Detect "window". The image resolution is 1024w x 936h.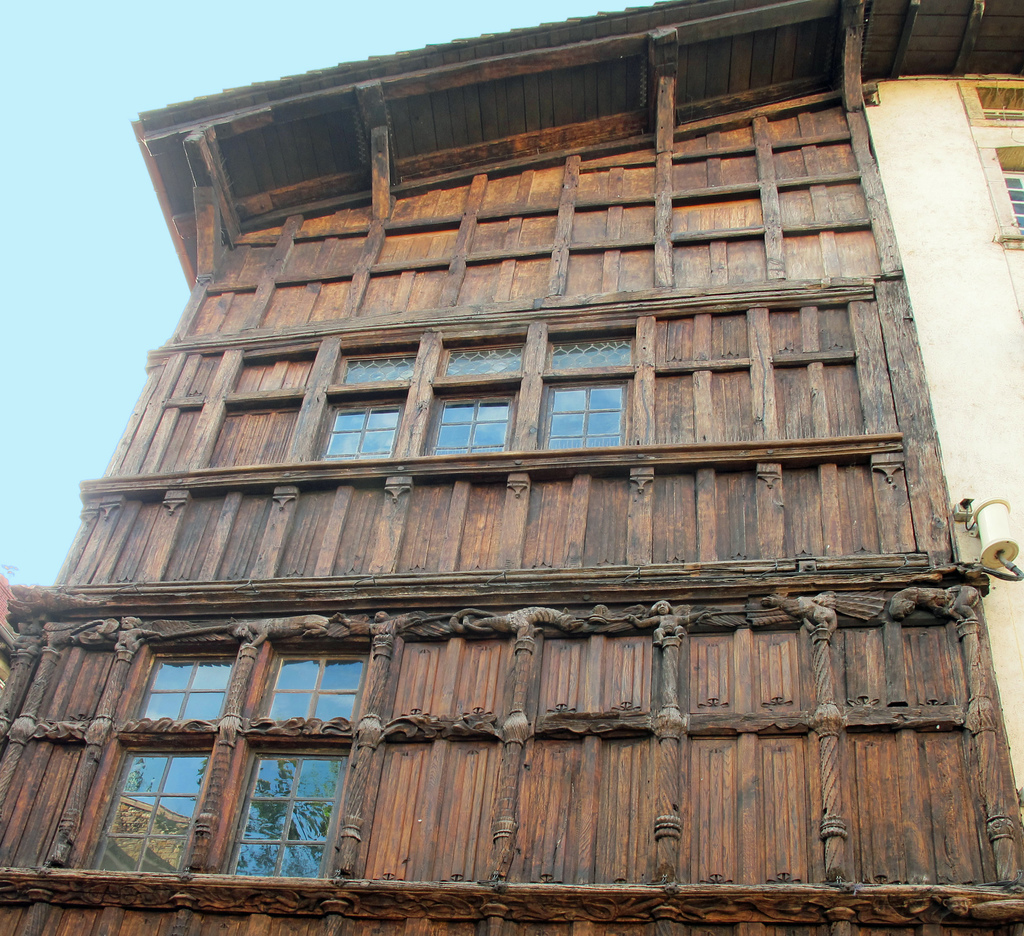
BBox(211, 640, 376, 878).
